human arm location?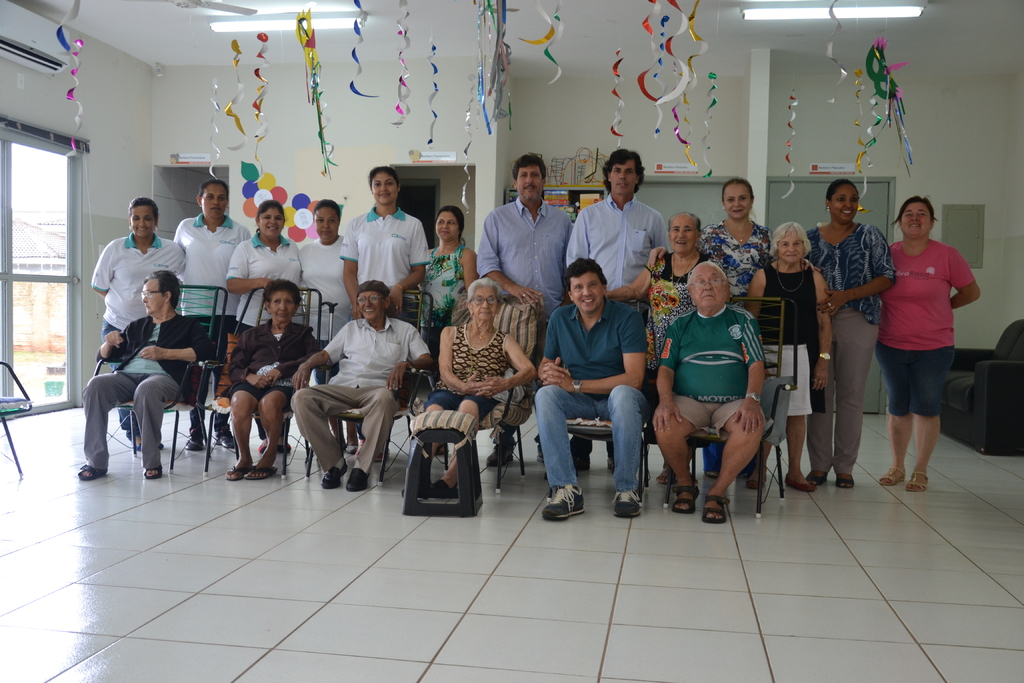
{"x1": 438, "y1": 320, "x2": 484, "y2": 396}
